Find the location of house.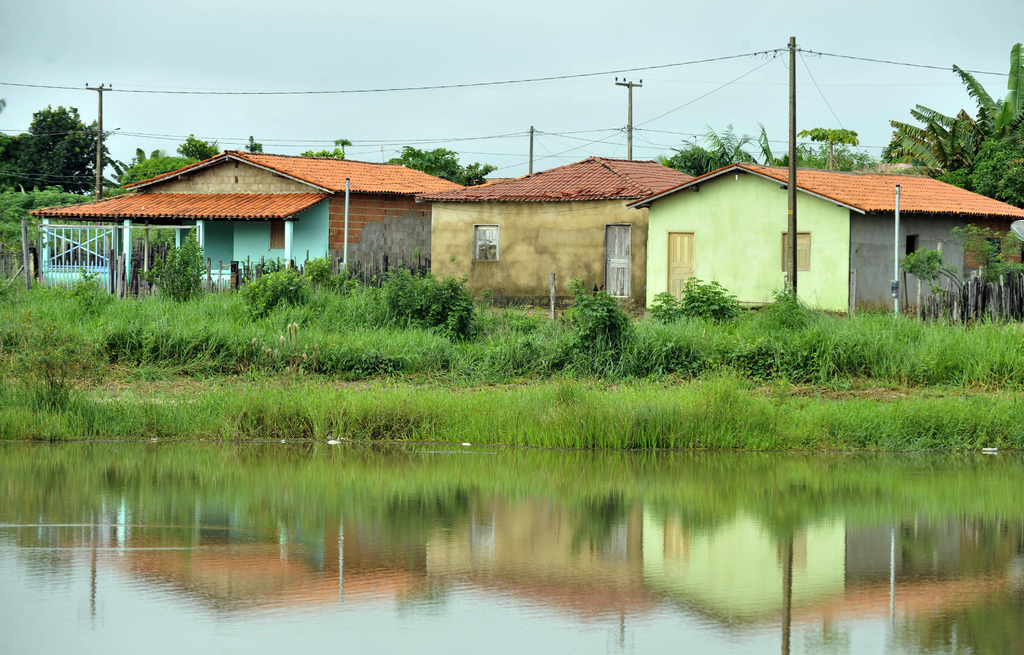
Location: 623,157,1020,318.
